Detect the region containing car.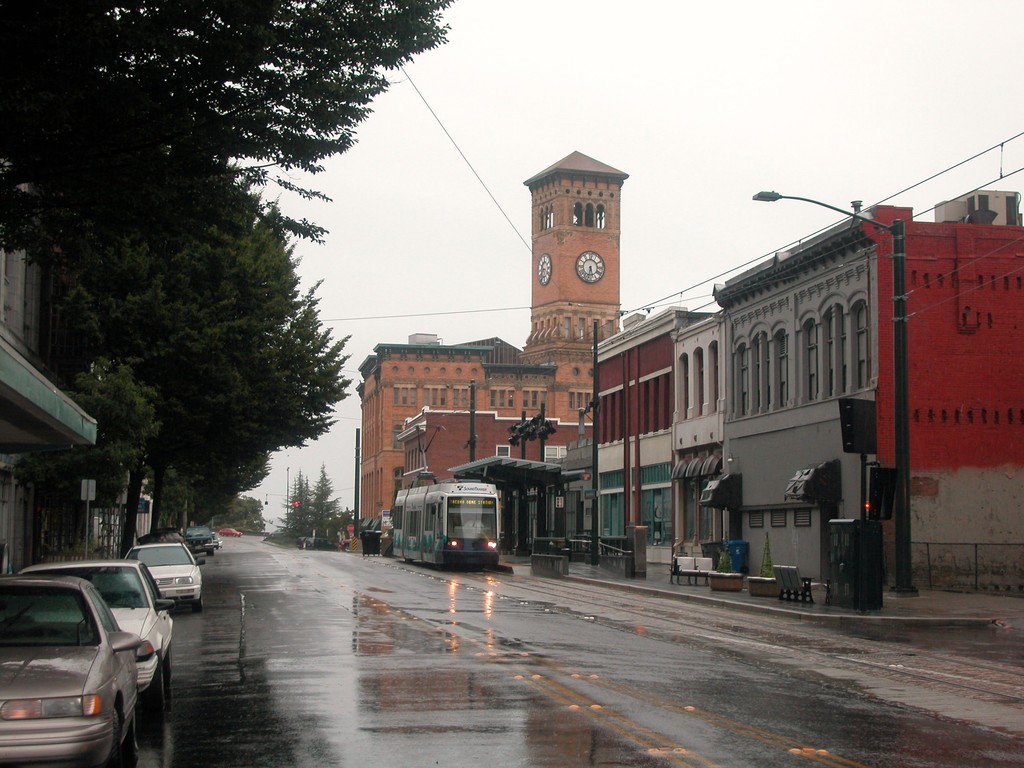
bbox=[124, 541, 203, 607].
